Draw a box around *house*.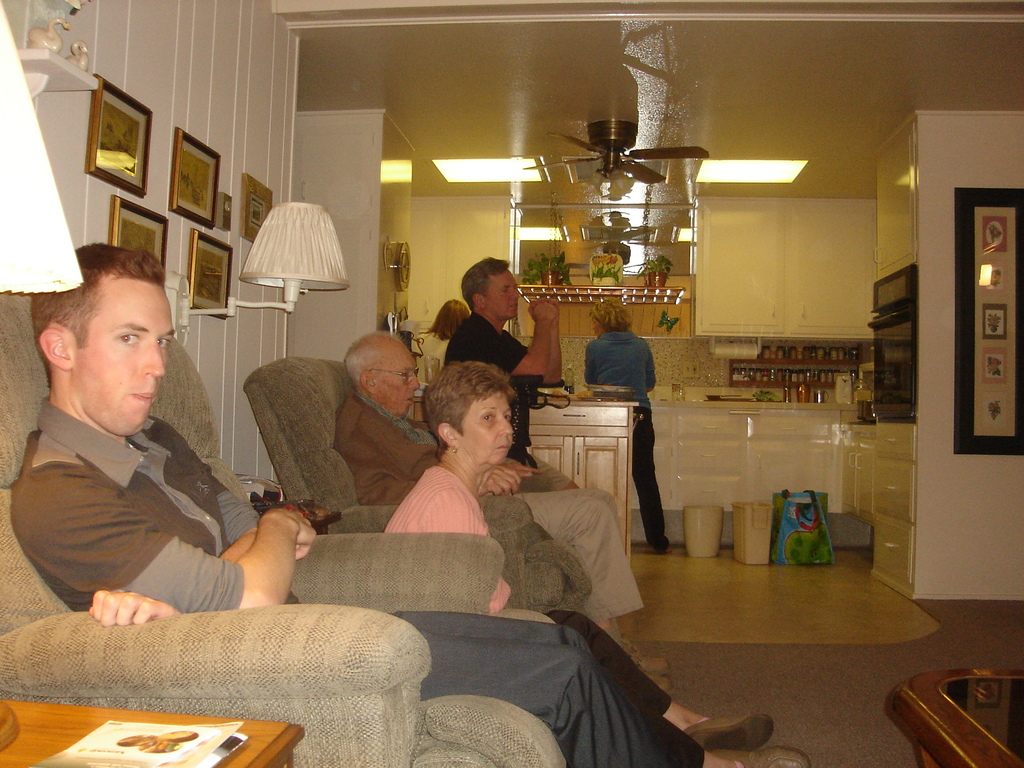
[x1=0, y1=0, x2=1023, y2=767].
